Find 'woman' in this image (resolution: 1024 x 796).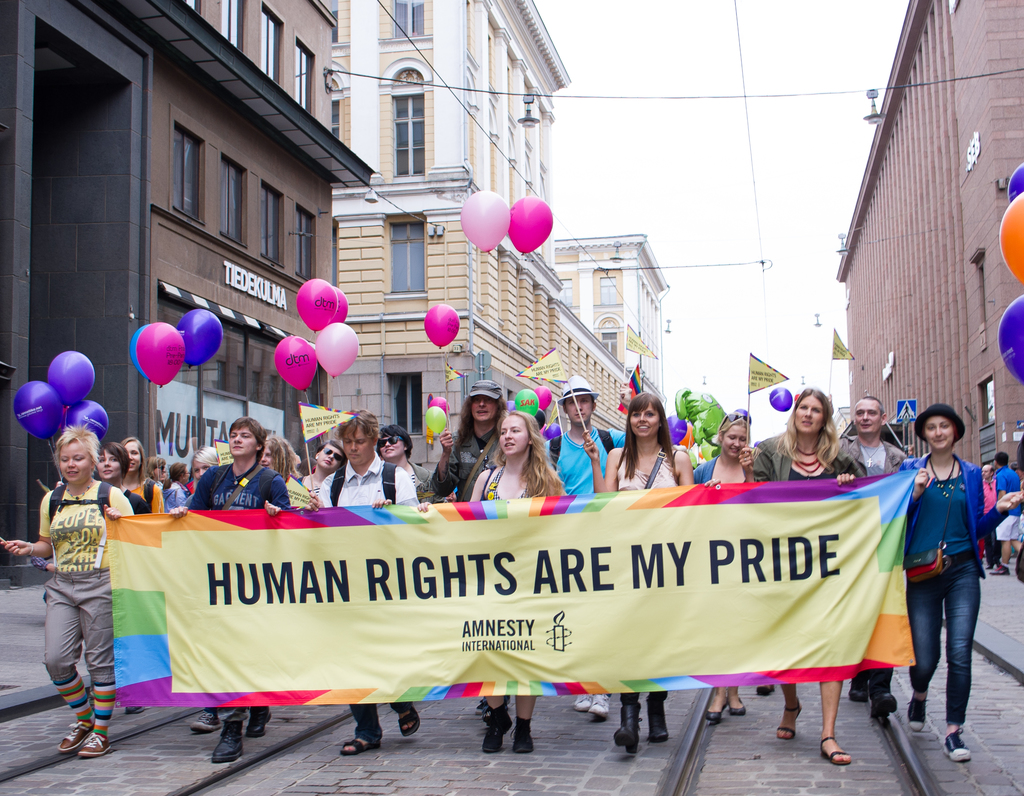
[x1=0, y1=427, x2=122, y2=759].
